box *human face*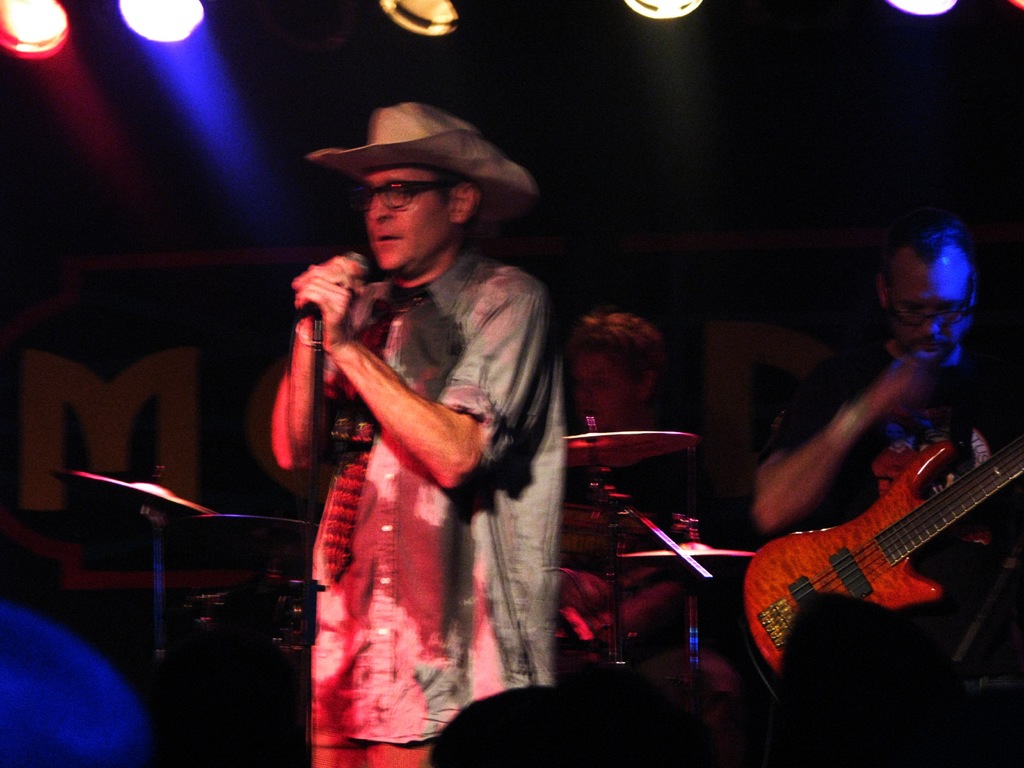
select_region(366, 159, 447, 270)
